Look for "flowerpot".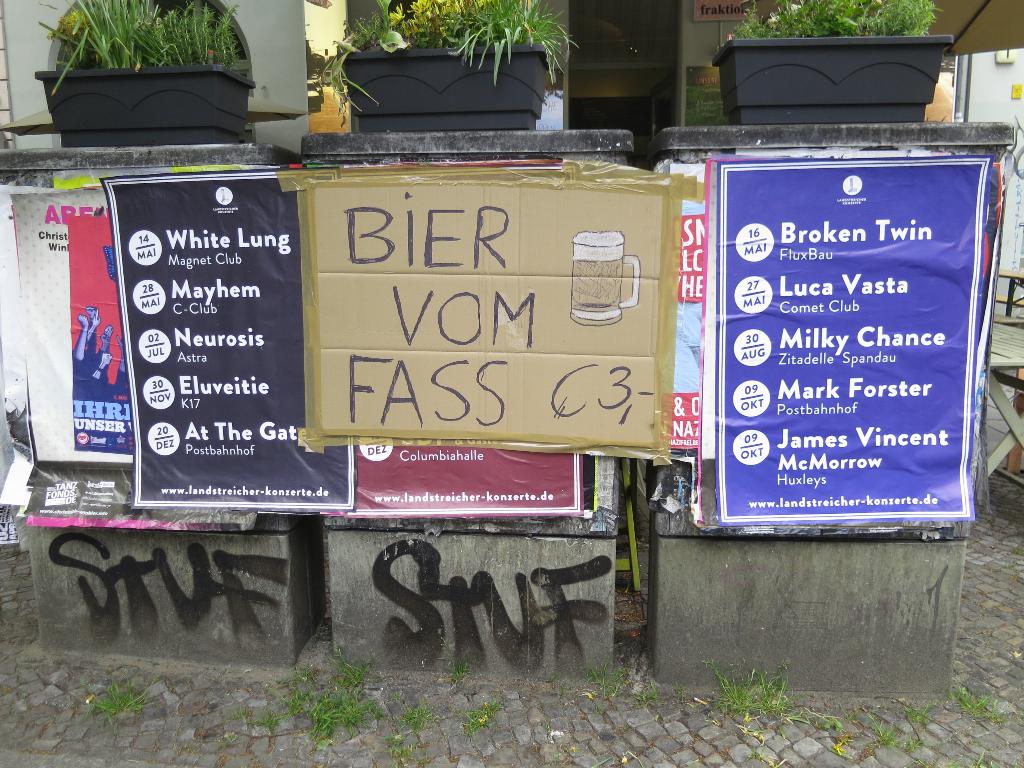
Found: (706, 30, 949, 124).
